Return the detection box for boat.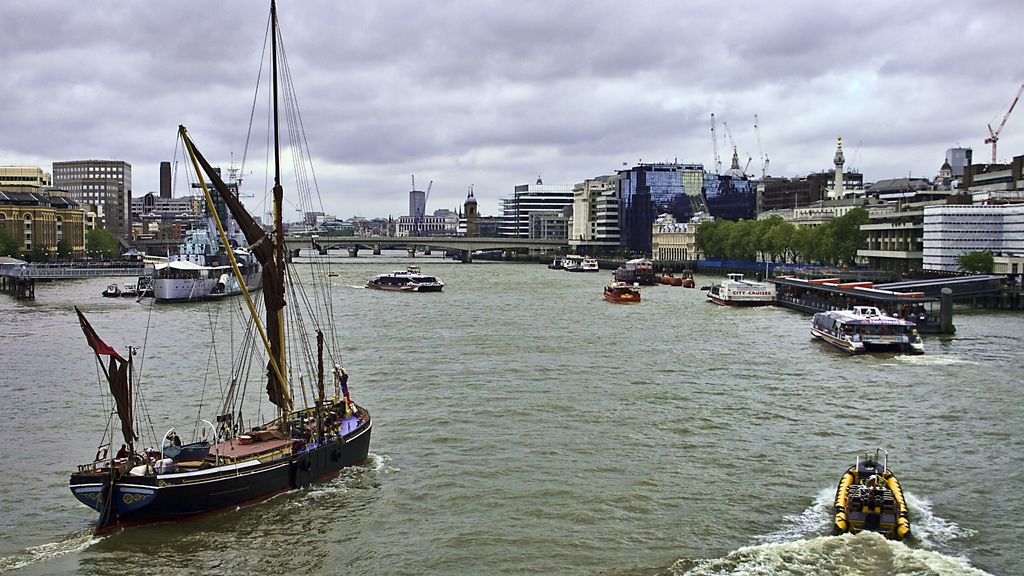
(left=72, top=35, right=374, bottom=557).
